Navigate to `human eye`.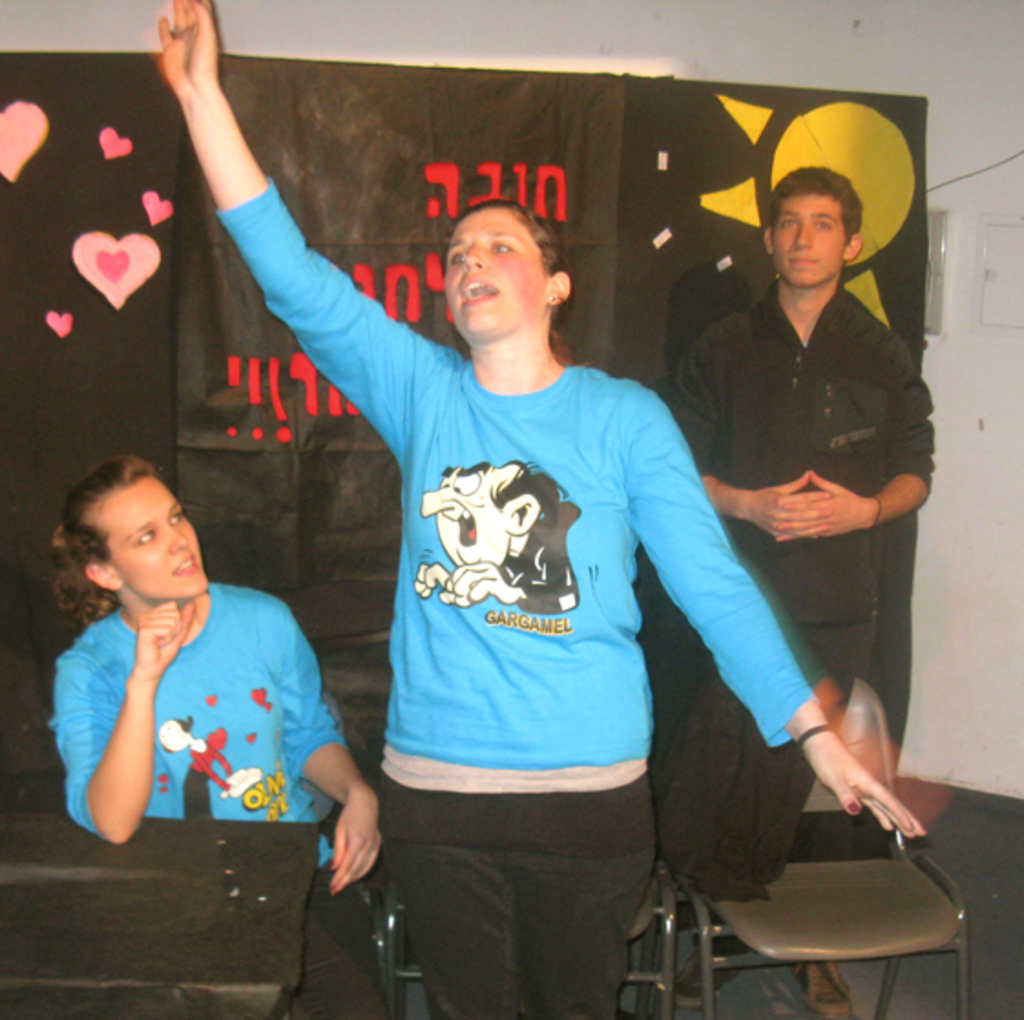
Navigation target: (left=487, top=234, right=515, bottom=252).
